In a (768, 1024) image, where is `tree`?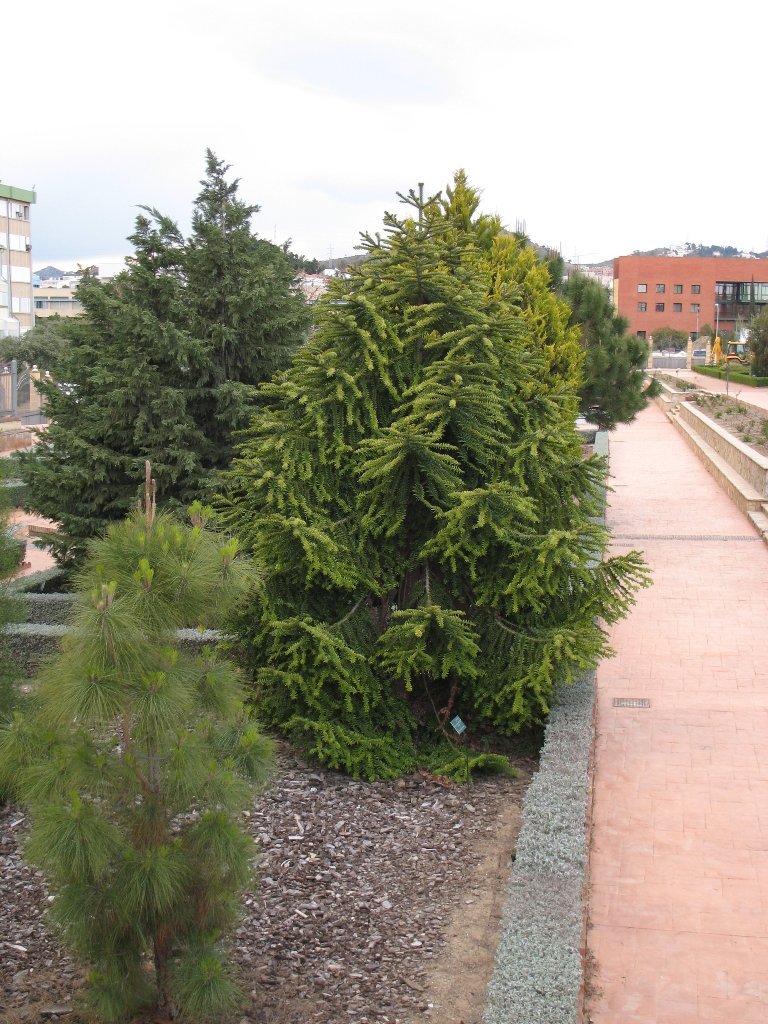
pyautogui.locateOnScreen(174, 150, 307, 426).
